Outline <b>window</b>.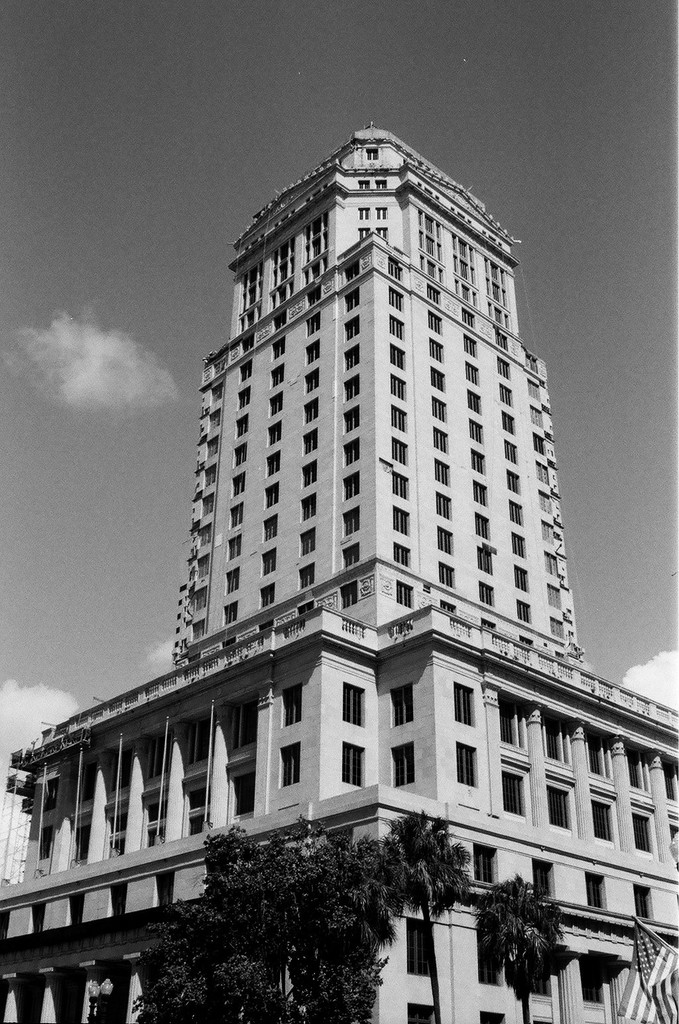
Outline: pyautogui.locateOnScreen(34, 825, 54, 866).
